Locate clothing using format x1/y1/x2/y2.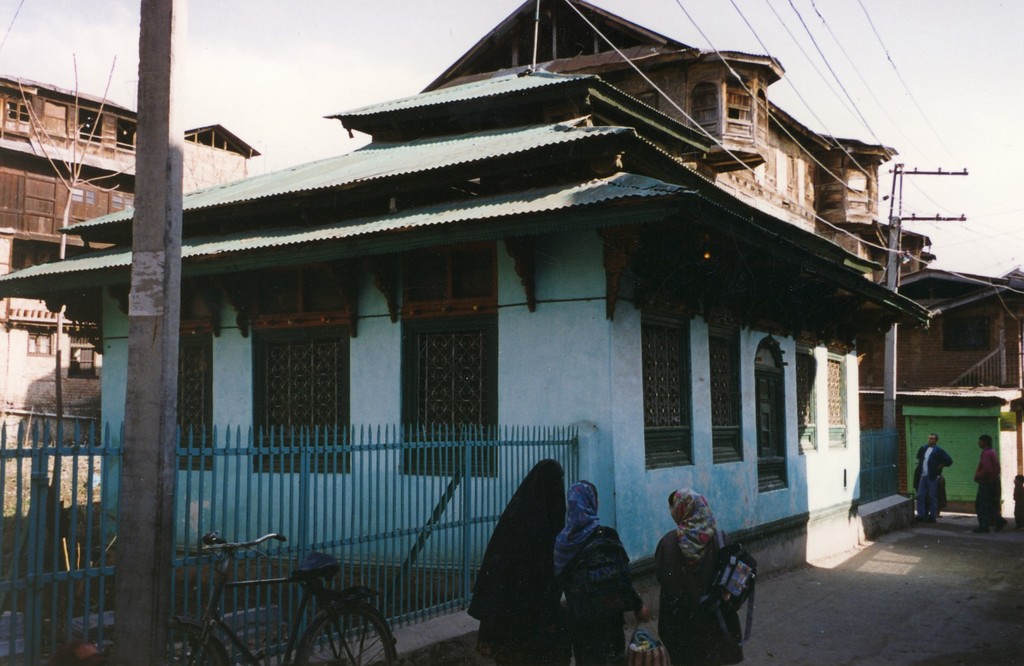
554/527/641/665.
